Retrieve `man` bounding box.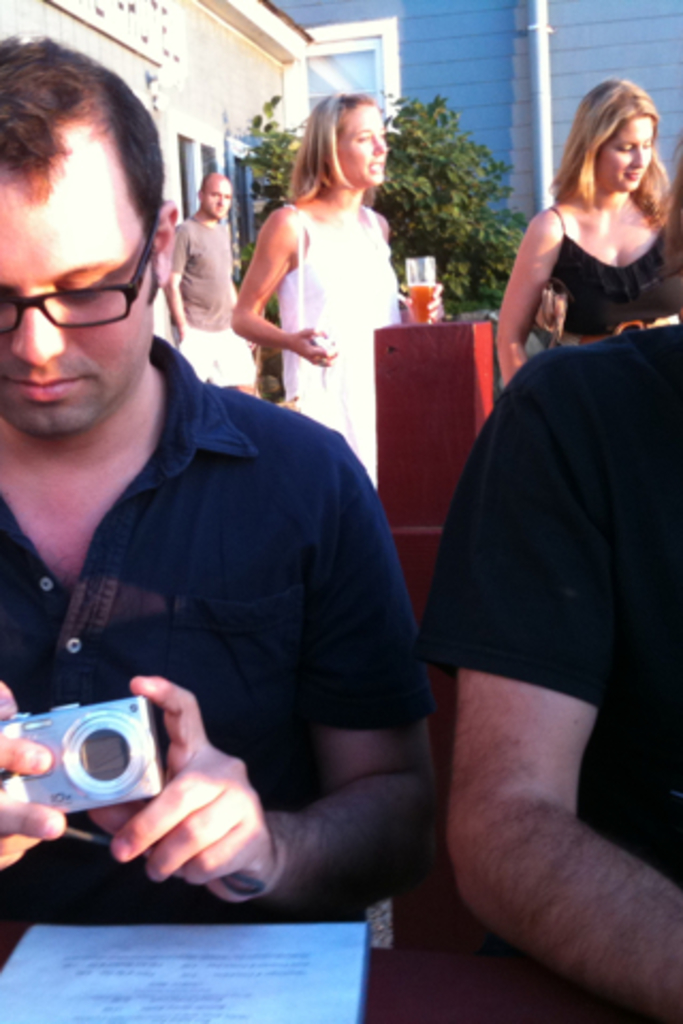
Bounding box: x1=0, y1=26, x2=431, y2=922.
